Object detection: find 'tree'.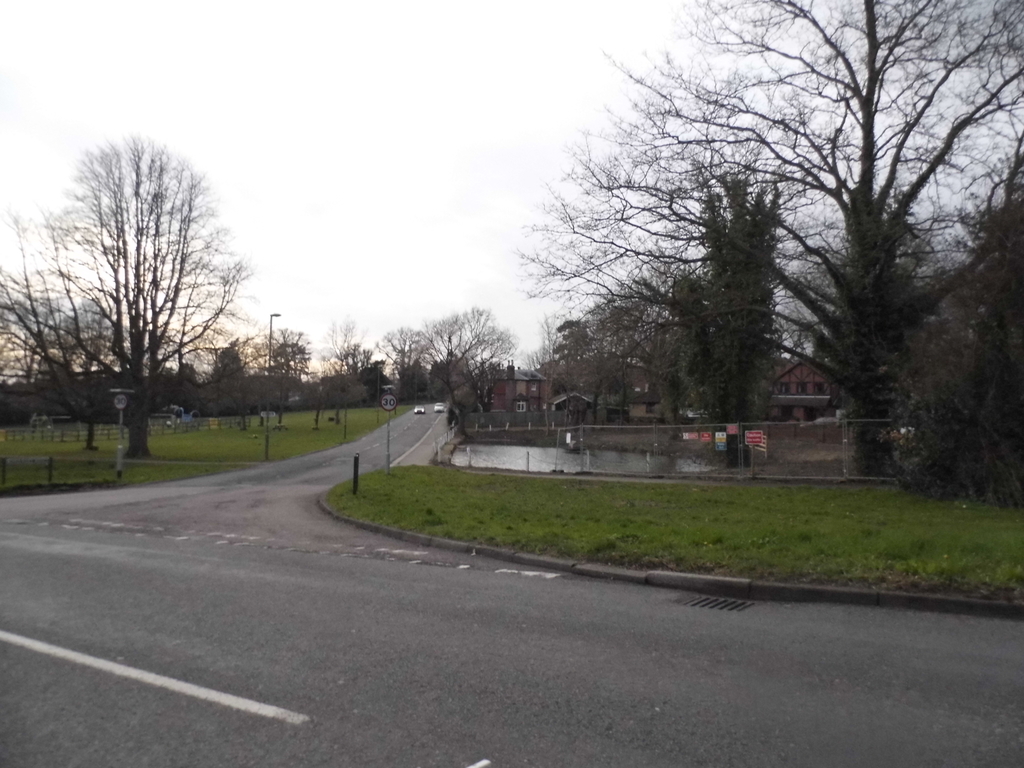
(371,299,522,414).
